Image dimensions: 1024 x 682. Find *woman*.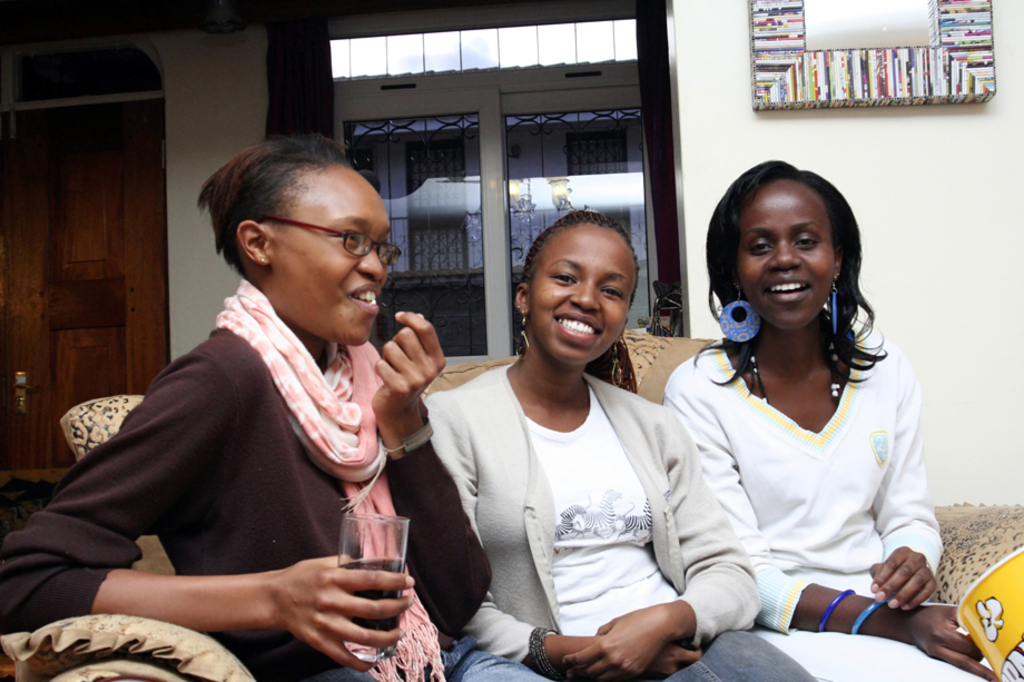
Rect(421, 208, 819, 681).
